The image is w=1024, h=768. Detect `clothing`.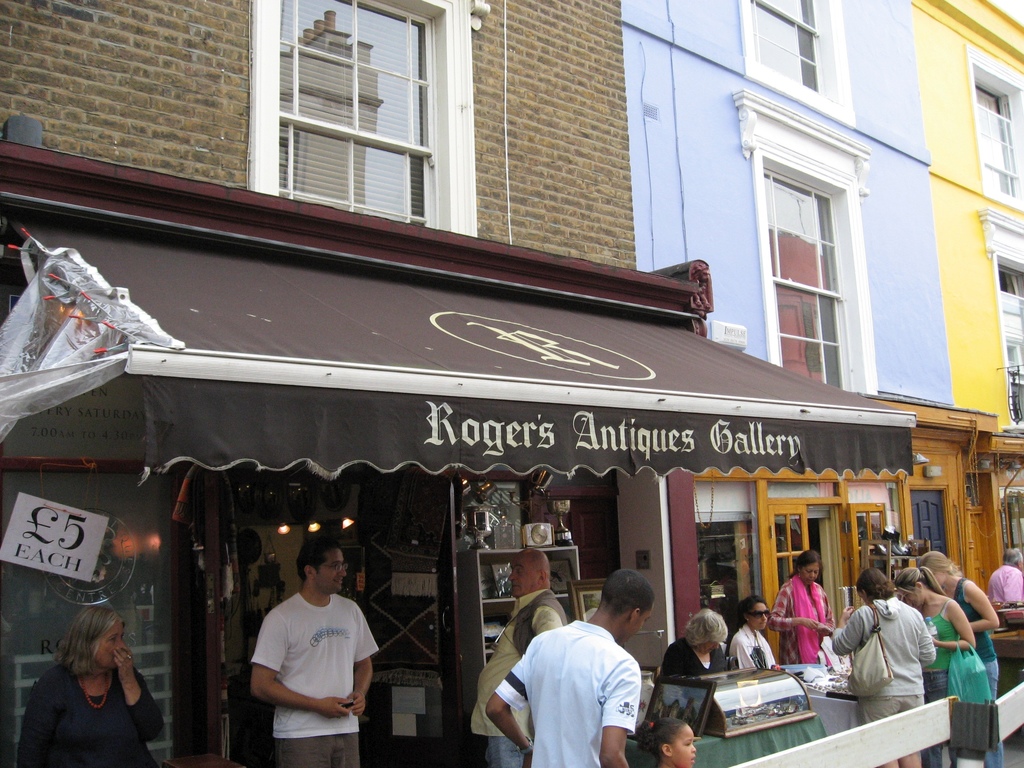
Detection: Rect(469, 584, 568, 766).
